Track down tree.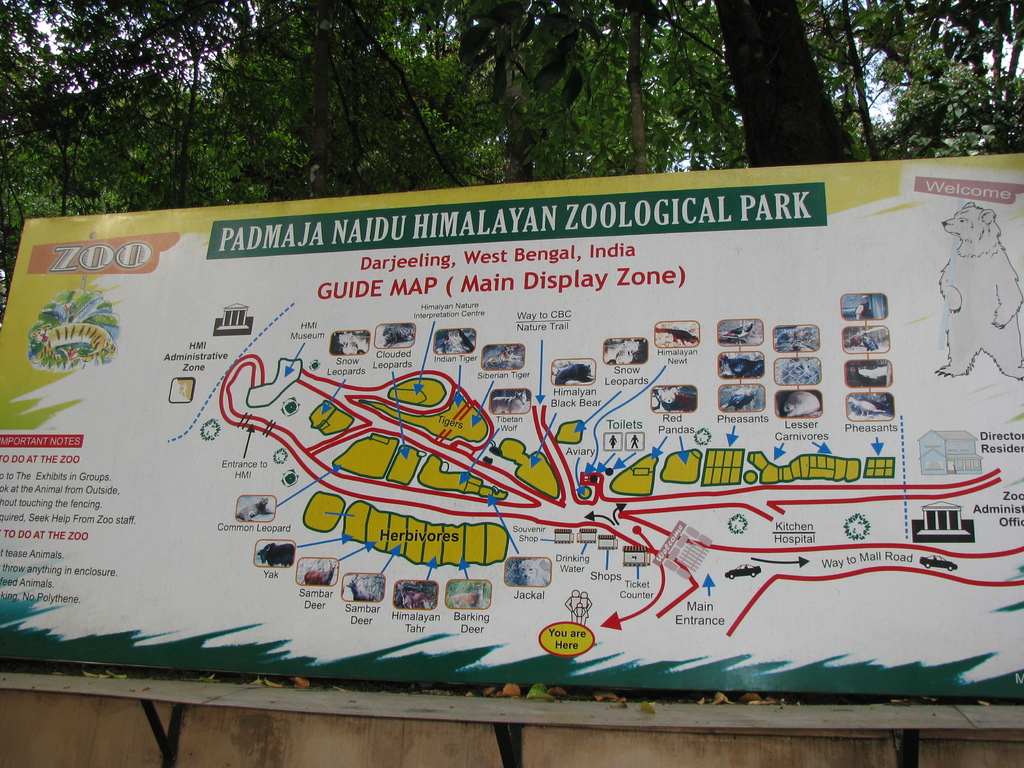
Tracked to {"x1": 425, "y1": 0, "x2": 561, "y2": 172}.
